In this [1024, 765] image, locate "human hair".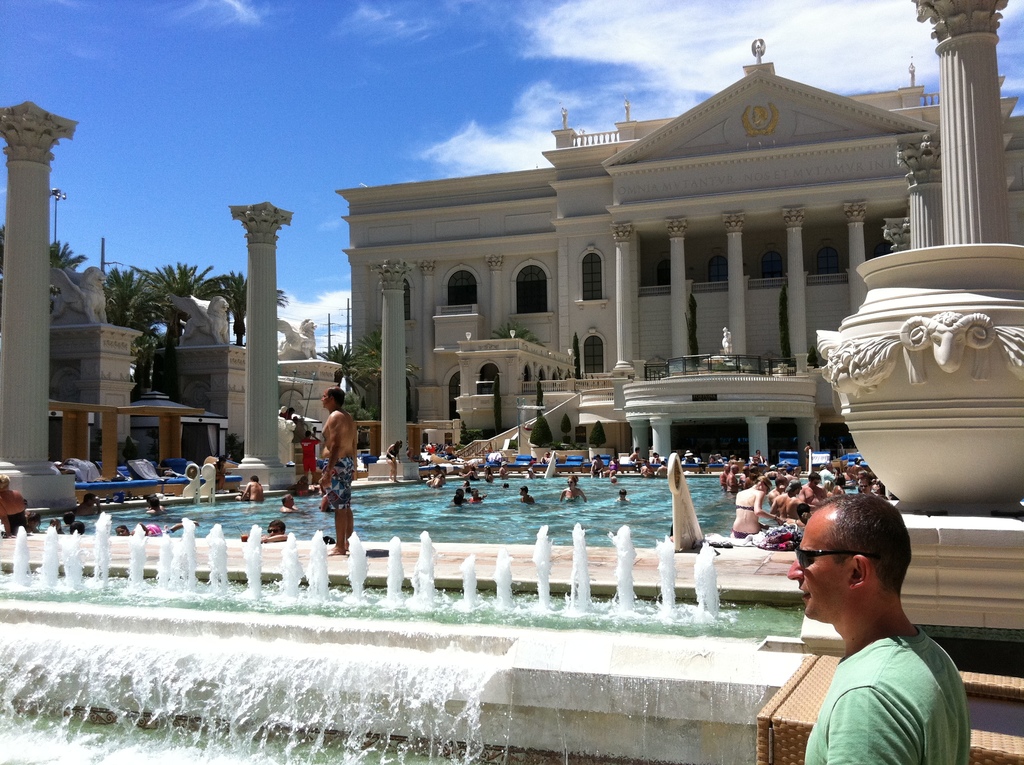
Bounding box: BBox(804, 506, 909, 615).
